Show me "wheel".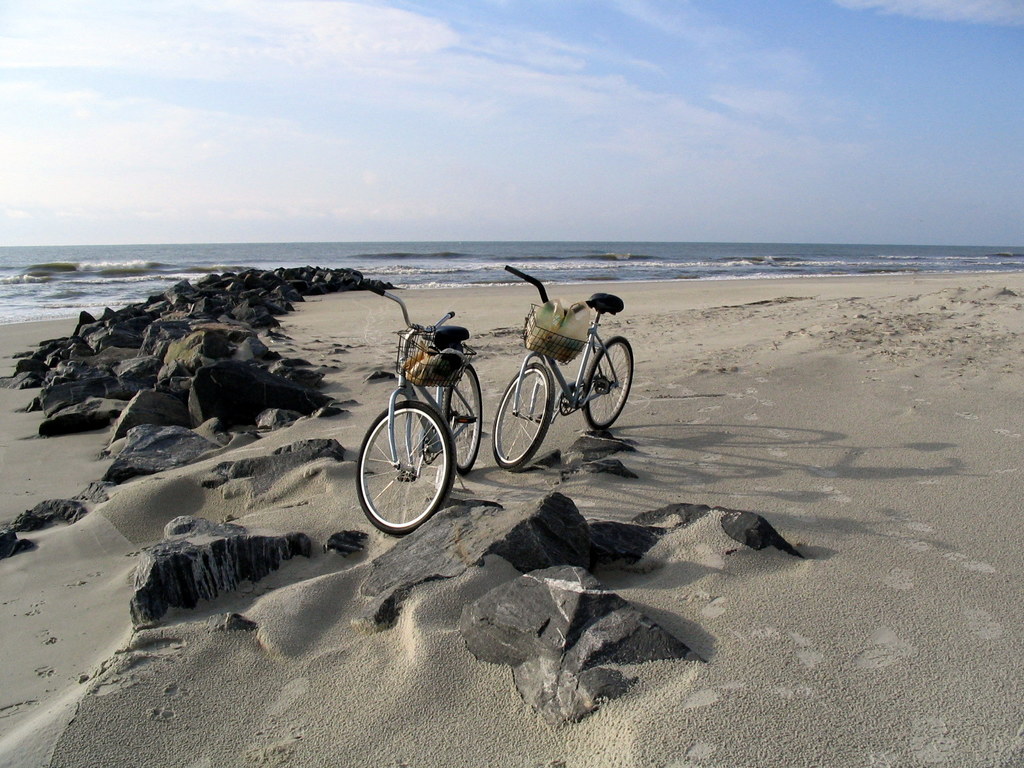
"wheel" is here: select_region(490, 364, 556, 470).
